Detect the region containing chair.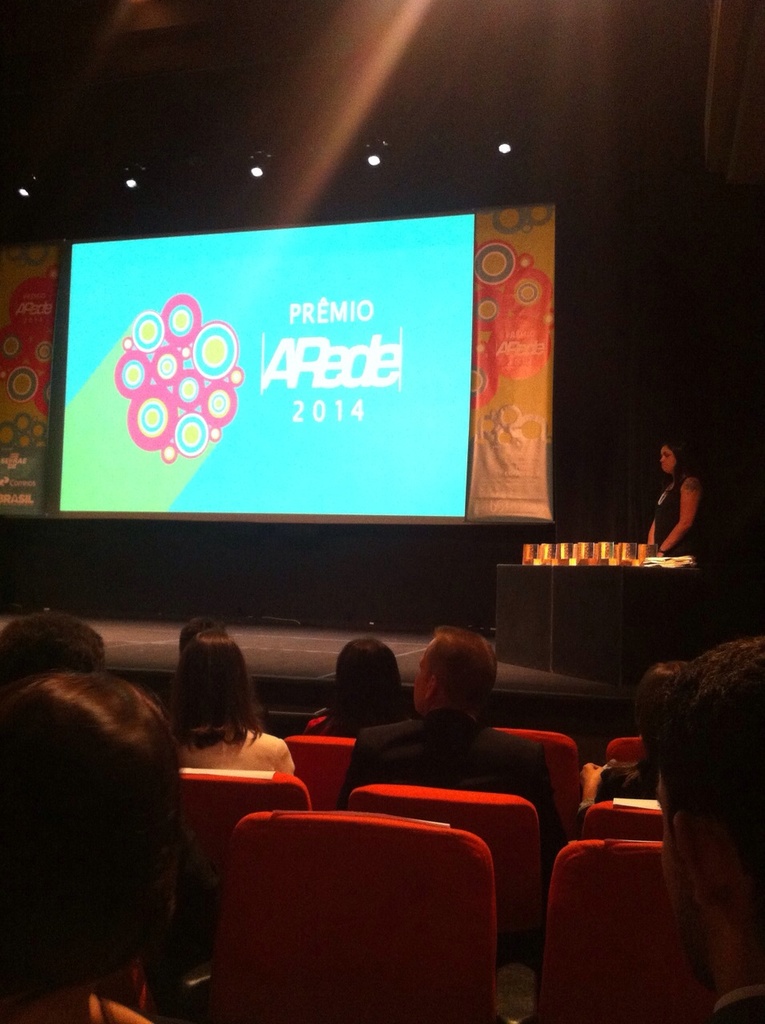
pyautogui.locateOnScreen(490, 729, 583, 848).
